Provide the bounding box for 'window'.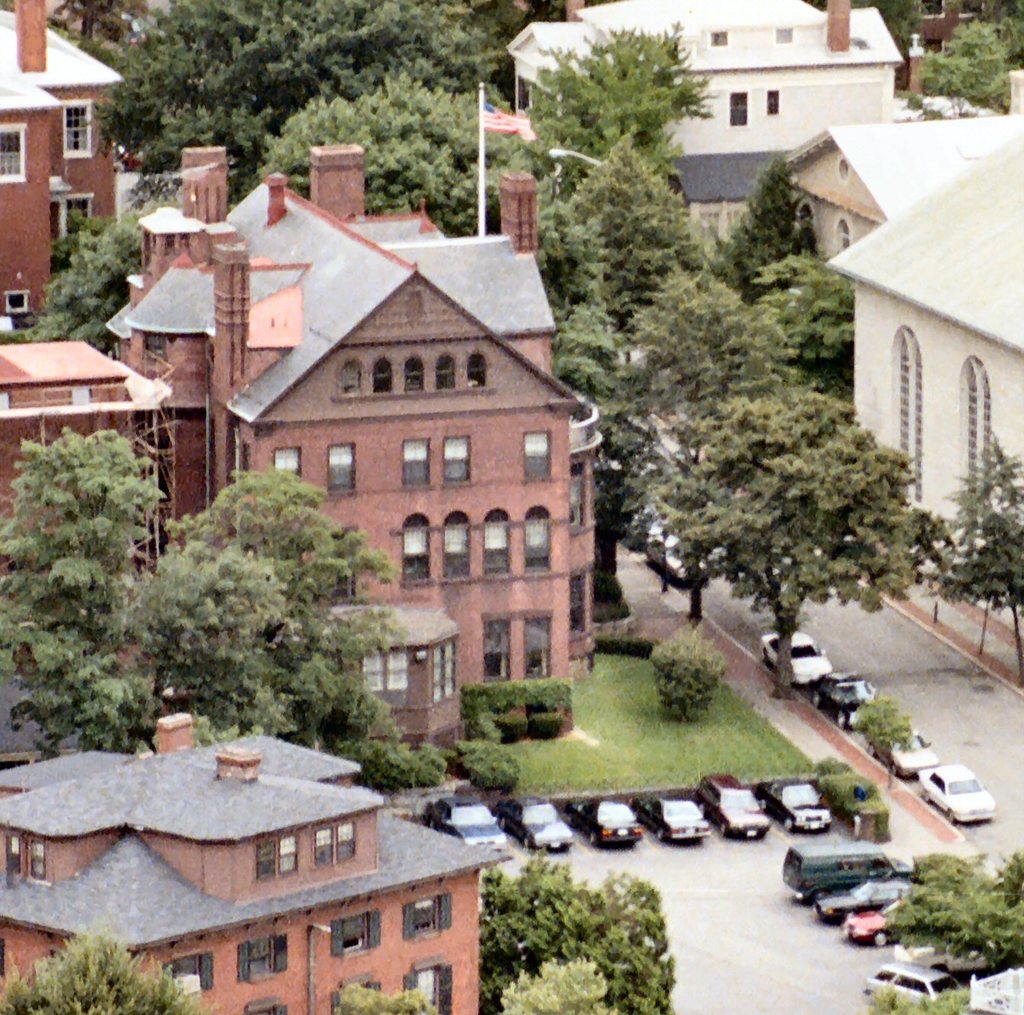
detection(400, 434, 432, 478).
